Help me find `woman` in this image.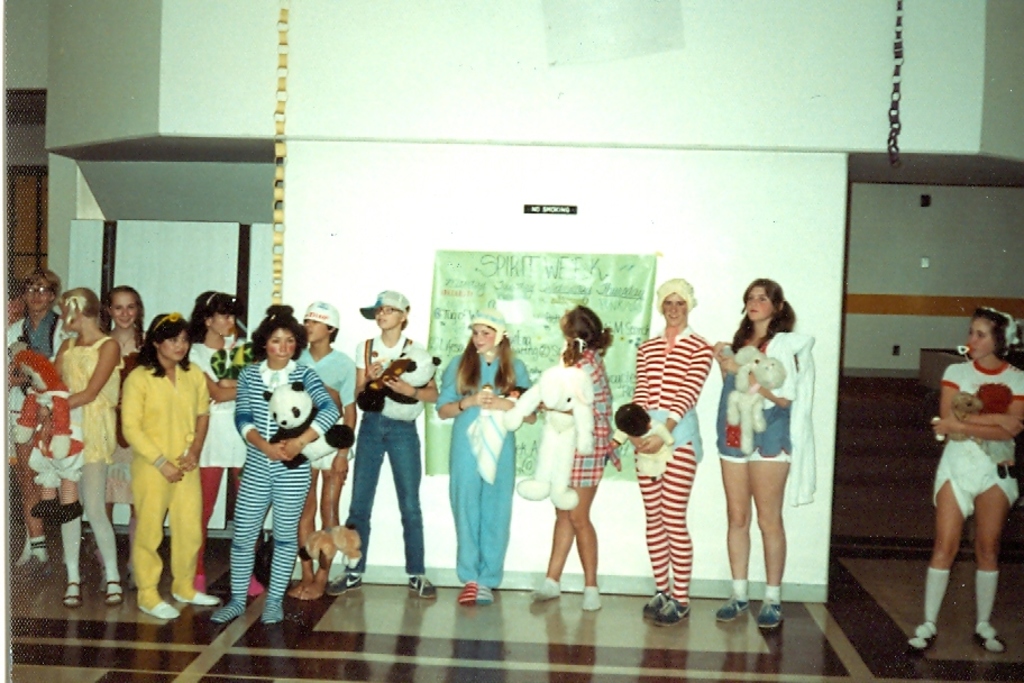
Found it: [x1=299, y1=300, x2=362, y2=607].
